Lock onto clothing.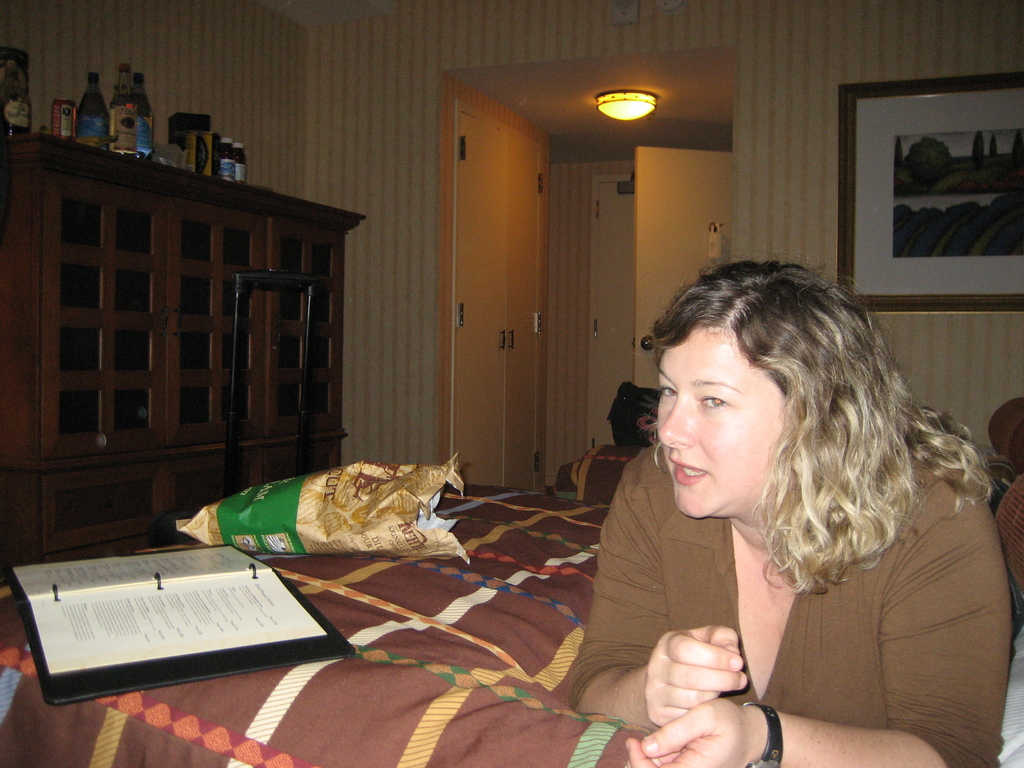
Locked: l=573, t=383, r=1014, b=749.
